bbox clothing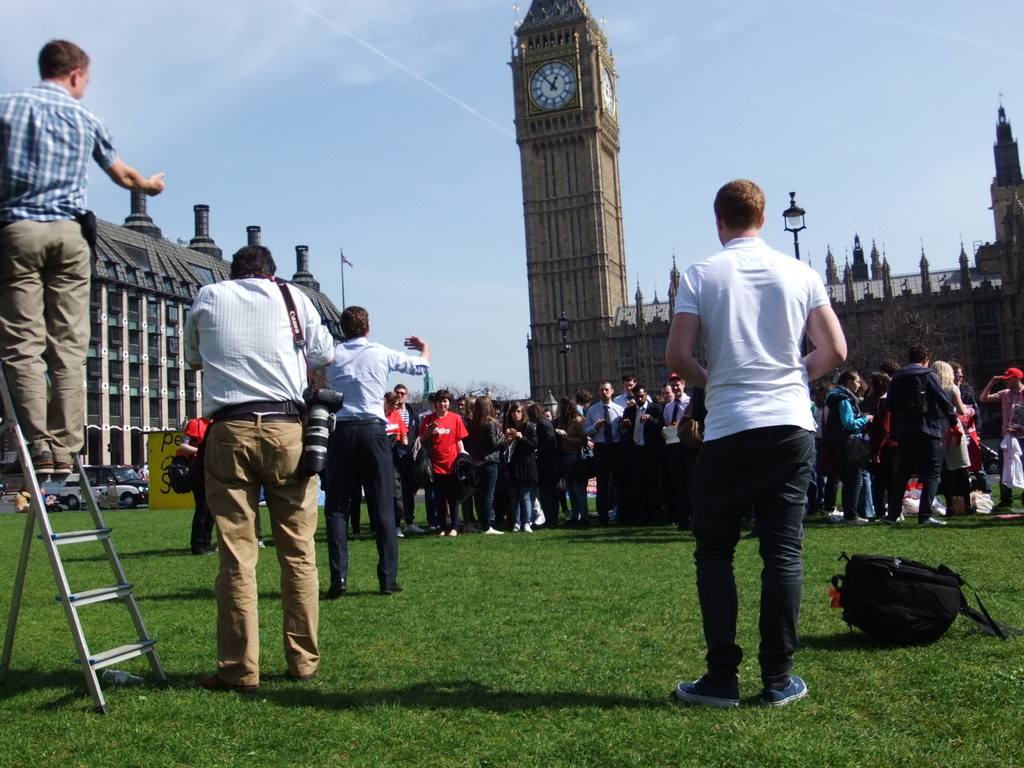
BBox(0, 77, 115, 463)
